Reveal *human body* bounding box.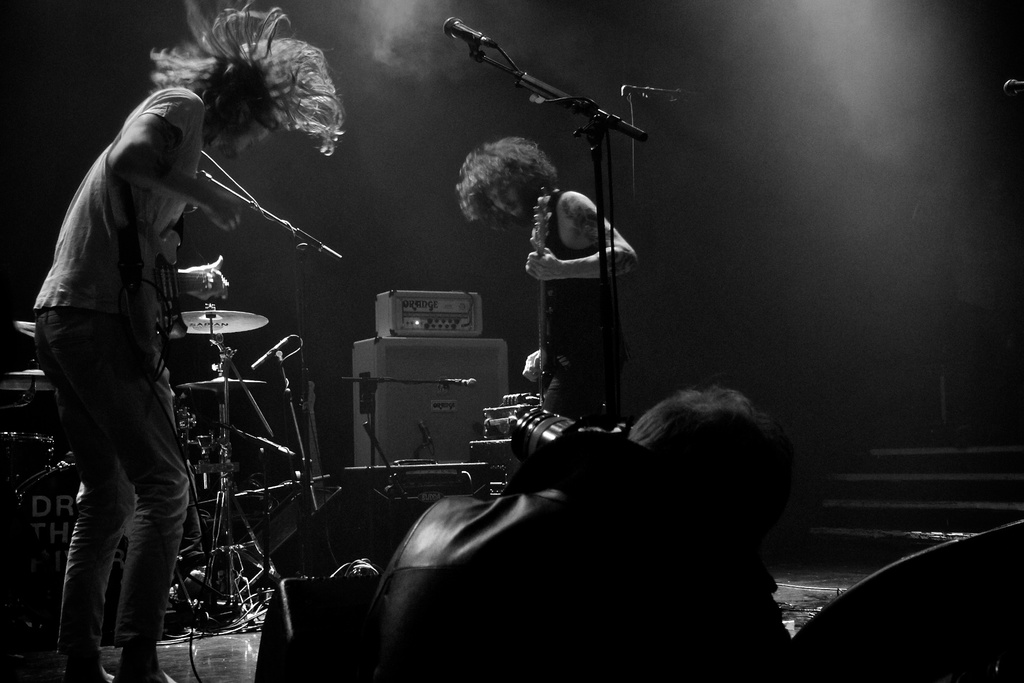
Revealed: [354,383,805,682].
